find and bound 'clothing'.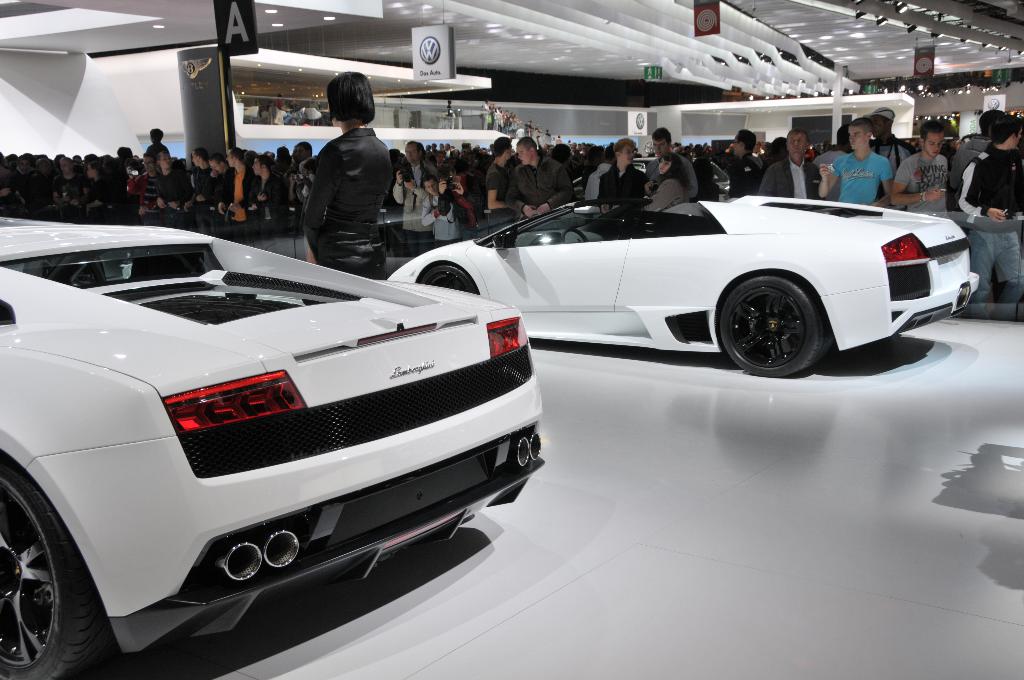
Bound: 510:164:581:207.
